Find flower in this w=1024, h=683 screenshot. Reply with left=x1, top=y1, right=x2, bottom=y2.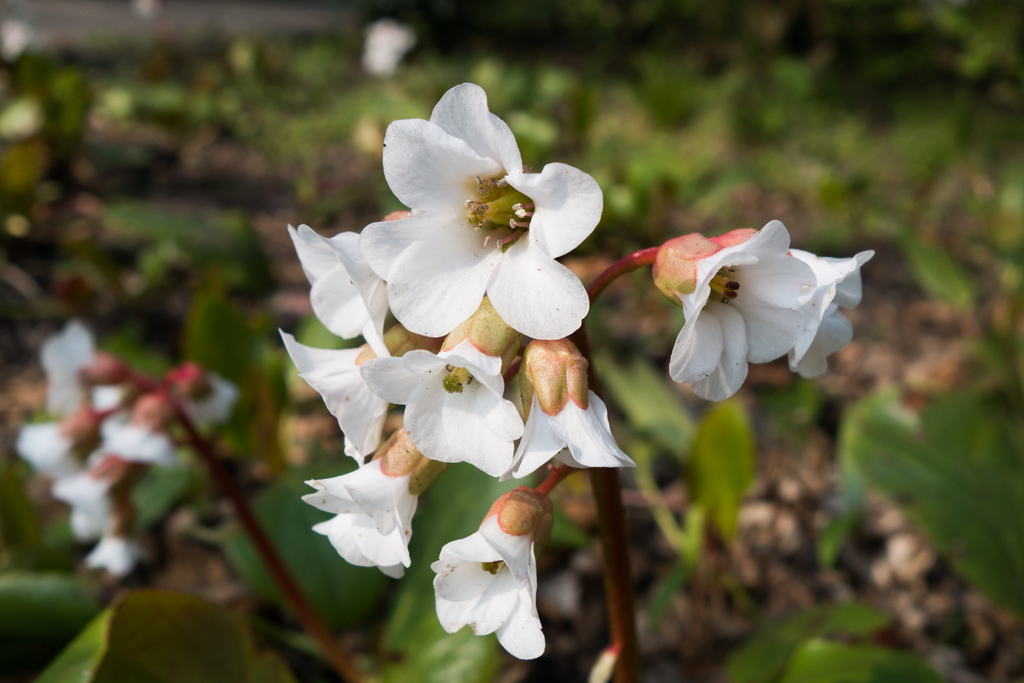
left=425, top=483, right=551, bottom=660.
